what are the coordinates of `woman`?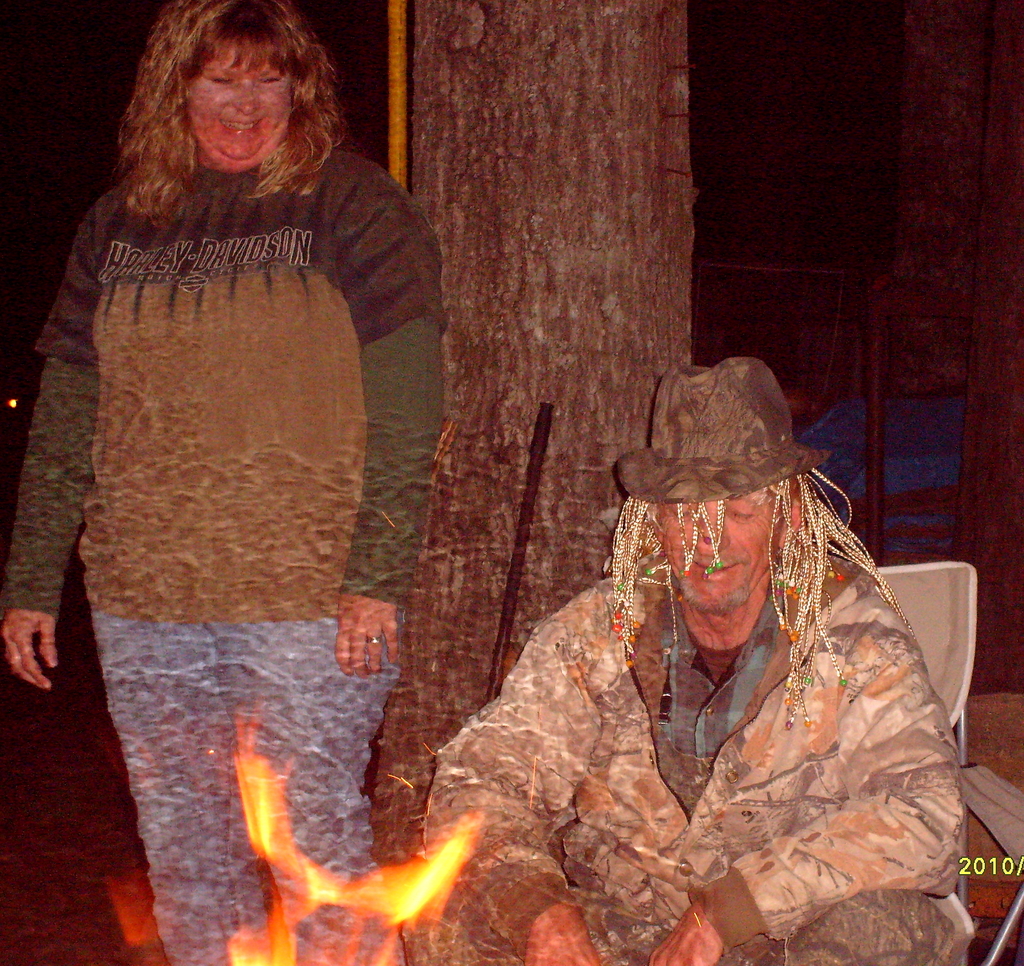
locate(18, 29, 439, 871).
